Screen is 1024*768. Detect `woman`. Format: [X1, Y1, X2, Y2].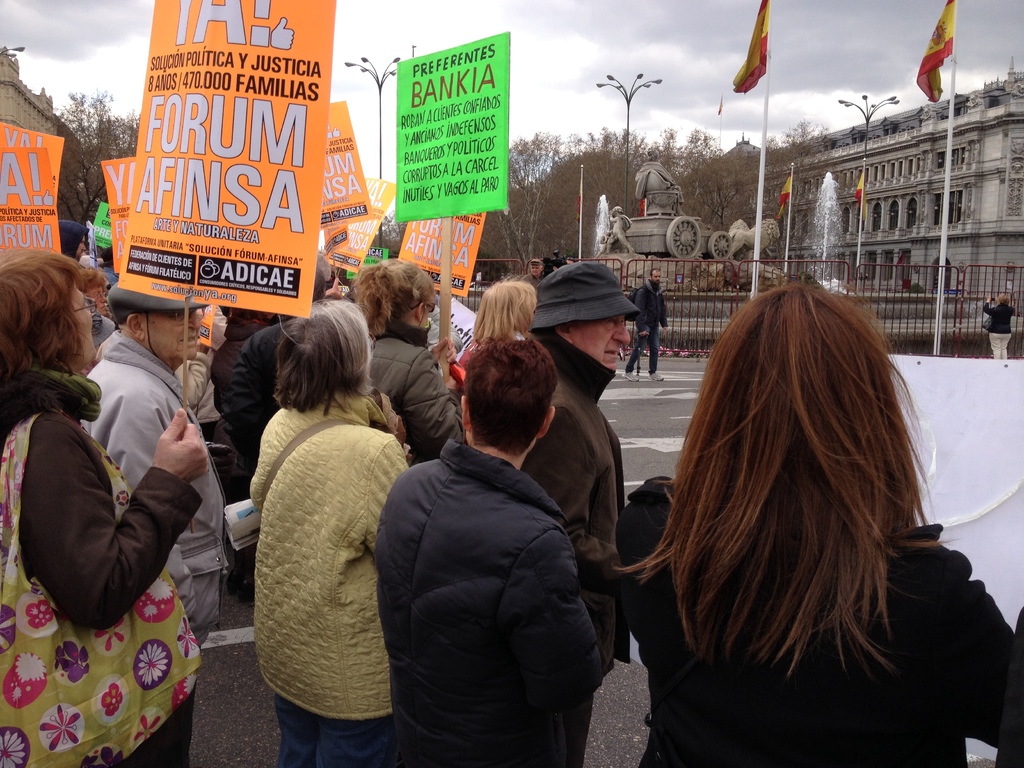
[435, 280, 542, 422].
